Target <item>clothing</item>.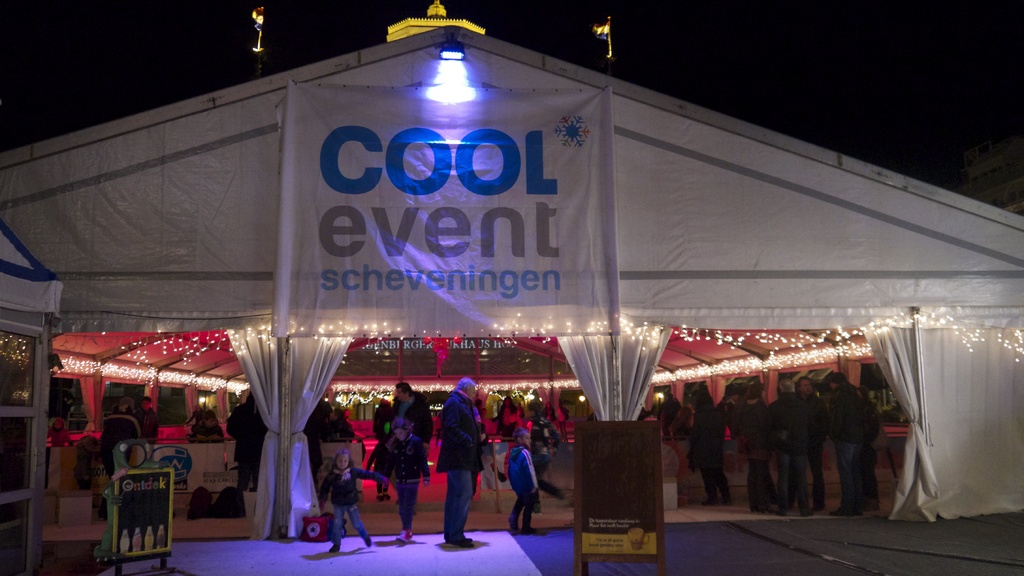
Target region: 365,438,430,530.
